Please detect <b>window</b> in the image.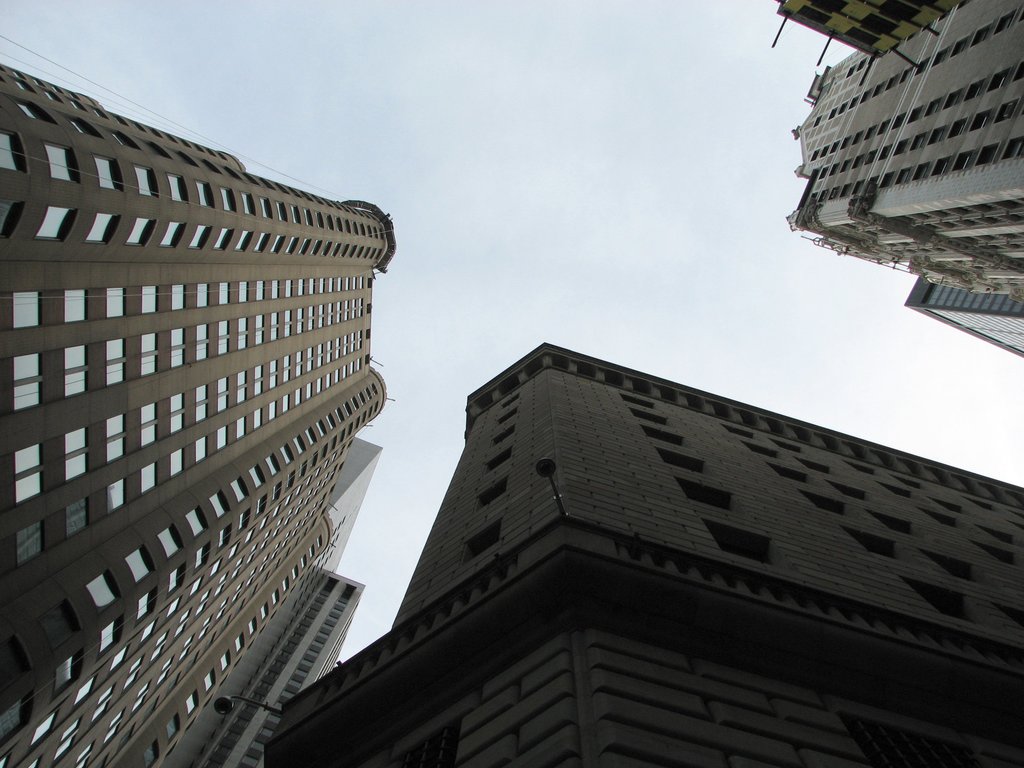
pyautogui.locateOnScreen(188, 572, 207, 596).
